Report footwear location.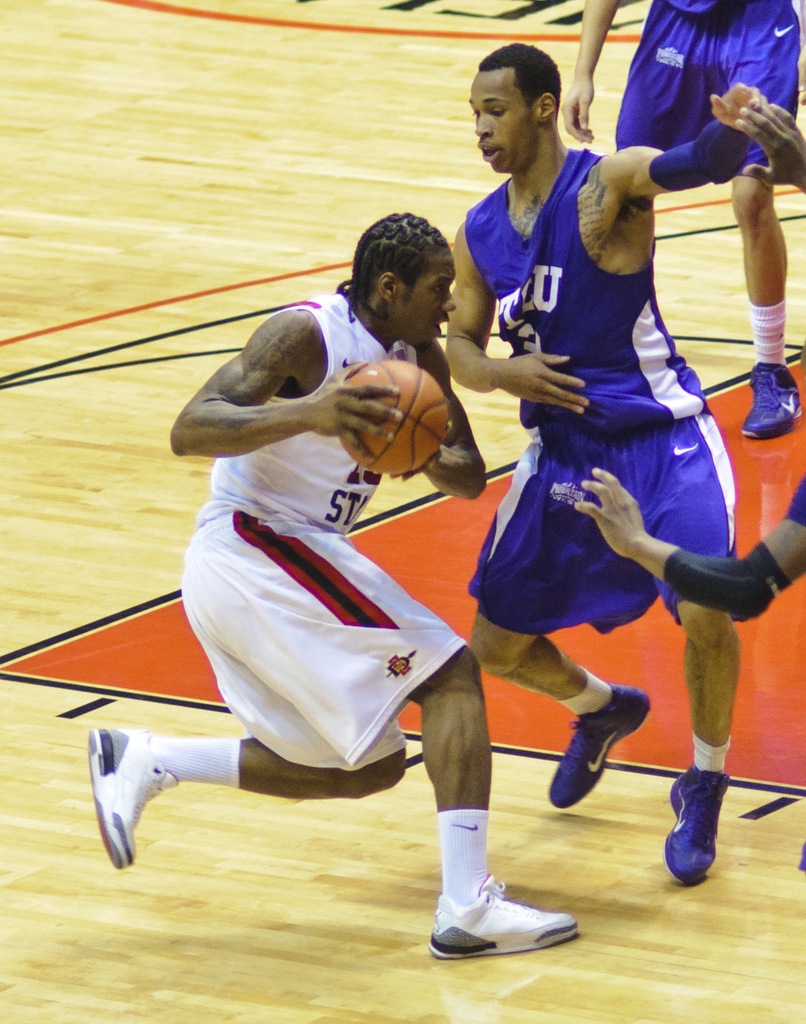
Report: 799,843,805,876.
